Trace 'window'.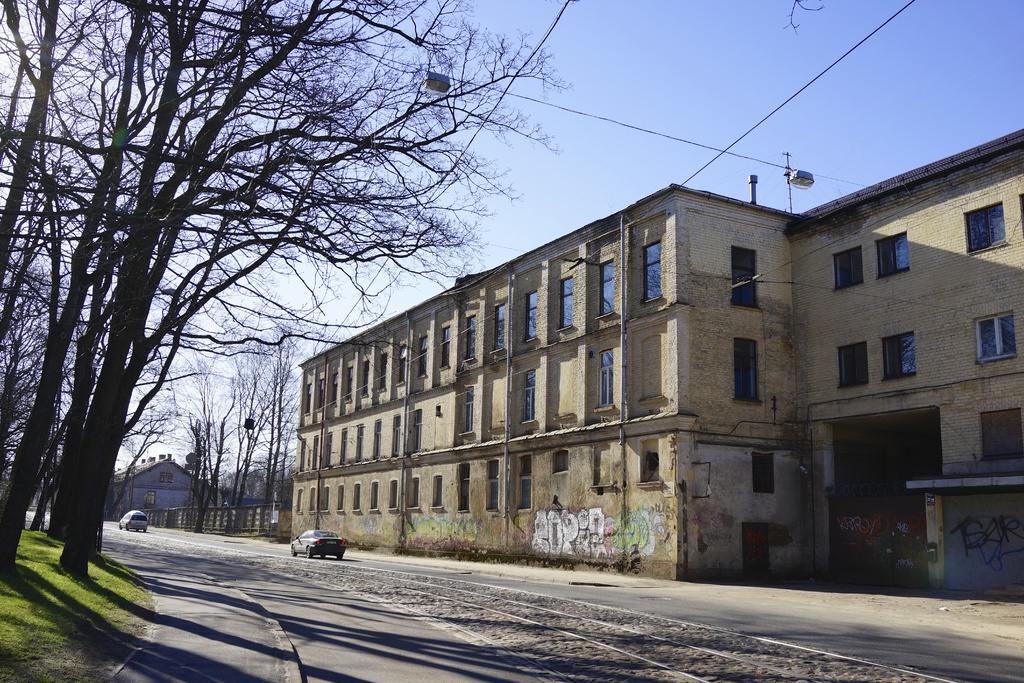
Traced to (297,486,303,513).
